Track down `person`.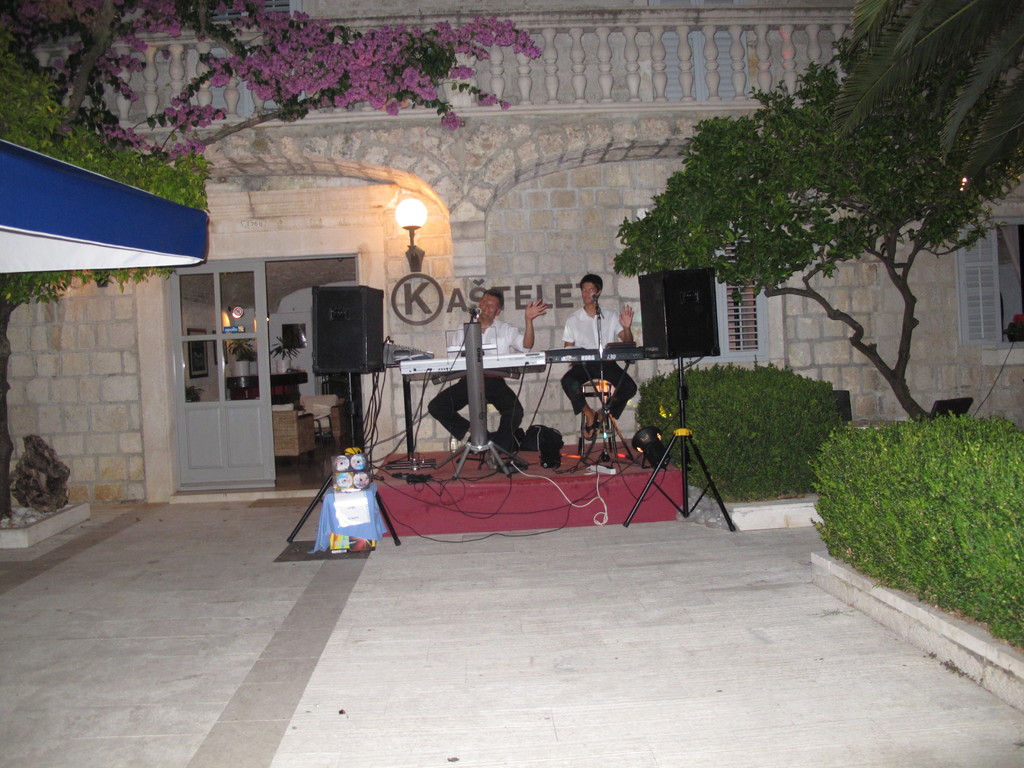
Tracked to bbox(559, 269, 637, 442).
